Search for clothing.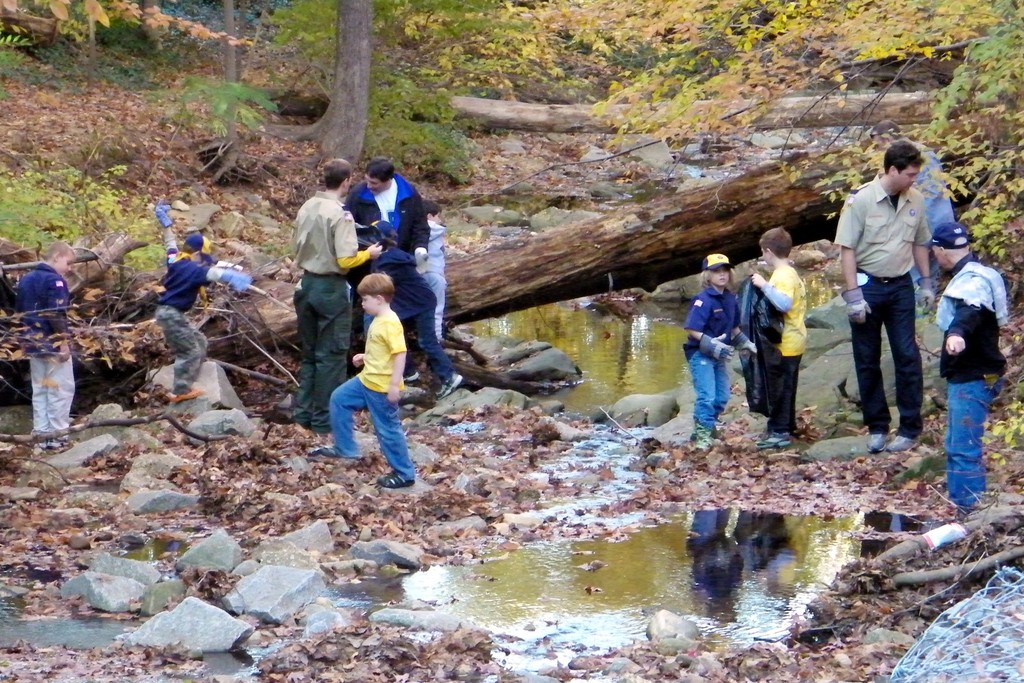
Found at [328, 306, 420, 483].
